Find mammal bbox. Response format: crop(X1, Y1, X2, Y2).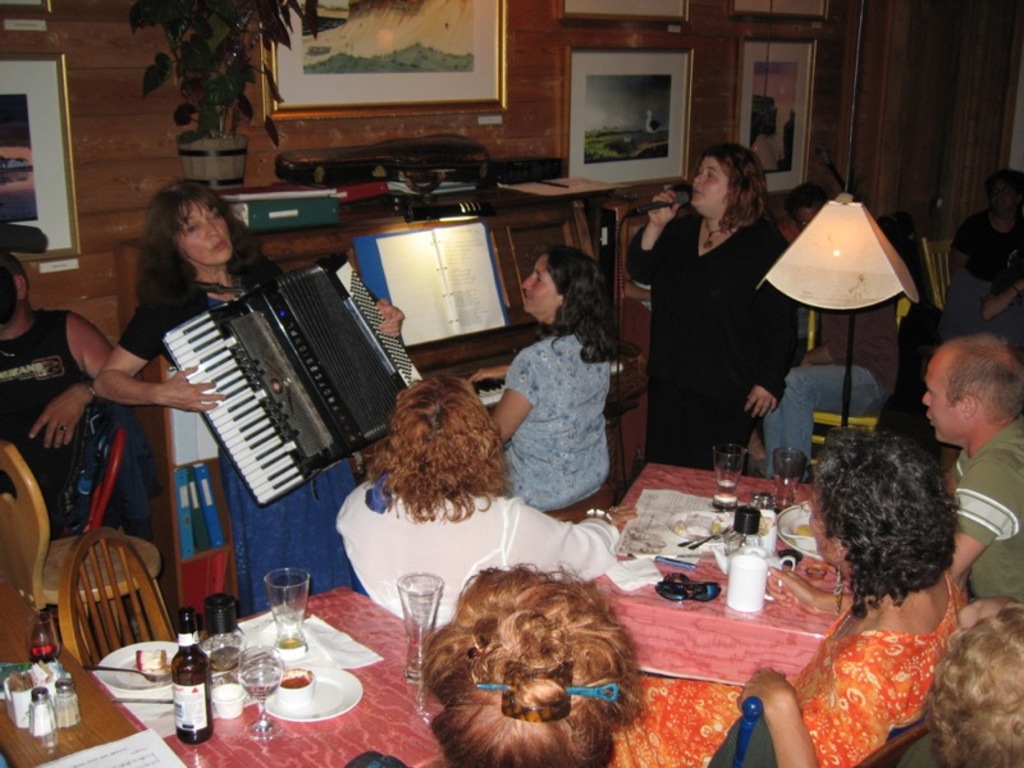
crop(943, 166, 1023, 361).
